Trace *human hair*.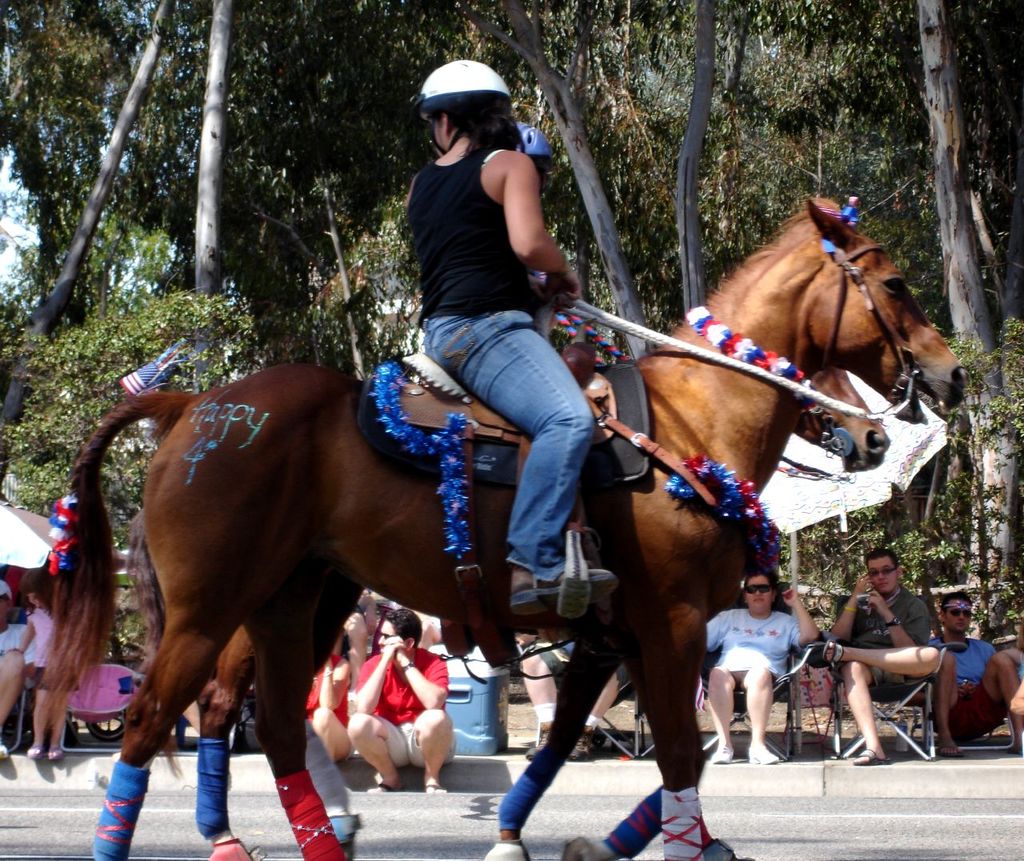
Traced to pyautogui.locateOnScreen(18, 578, 57, 611).
